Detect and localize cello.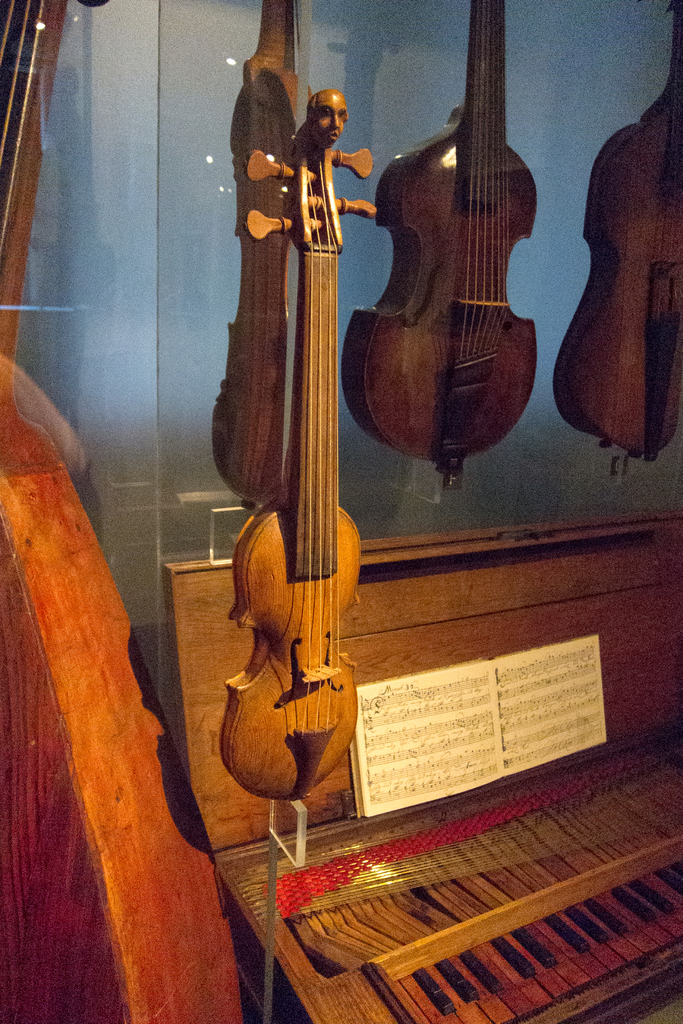
Localized at {"left": 549, "top": 0, "right": 682, "bottom": 467}.
